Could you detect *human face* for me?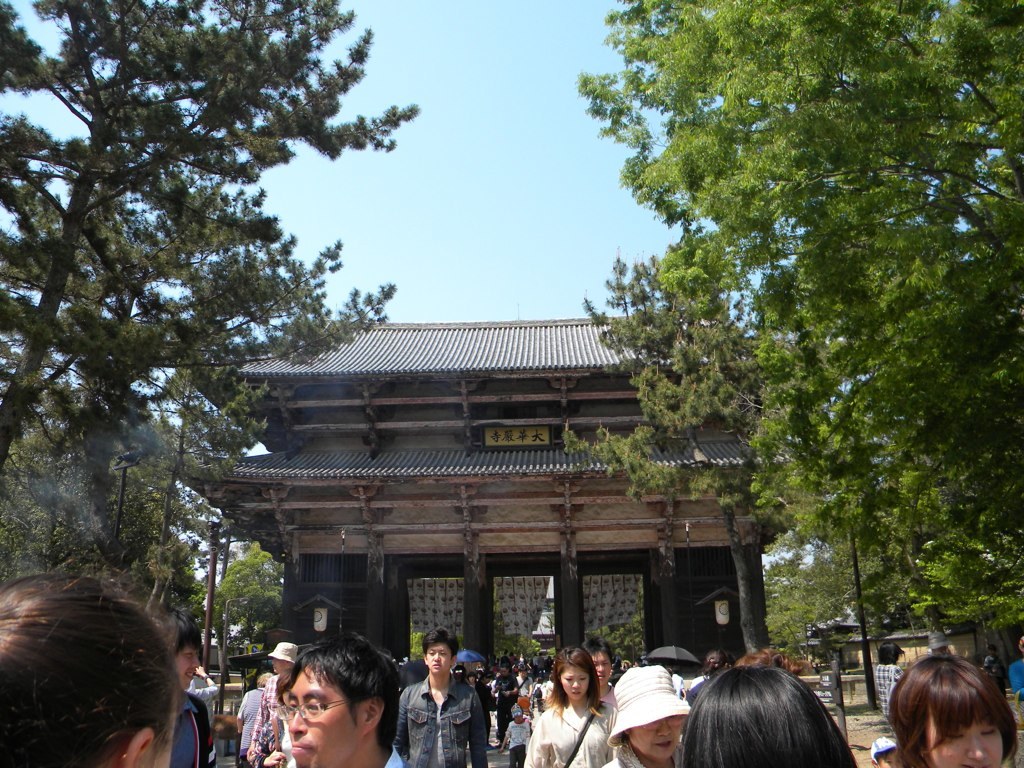
Detection result: bbox=(274, 659, 286, 672).
